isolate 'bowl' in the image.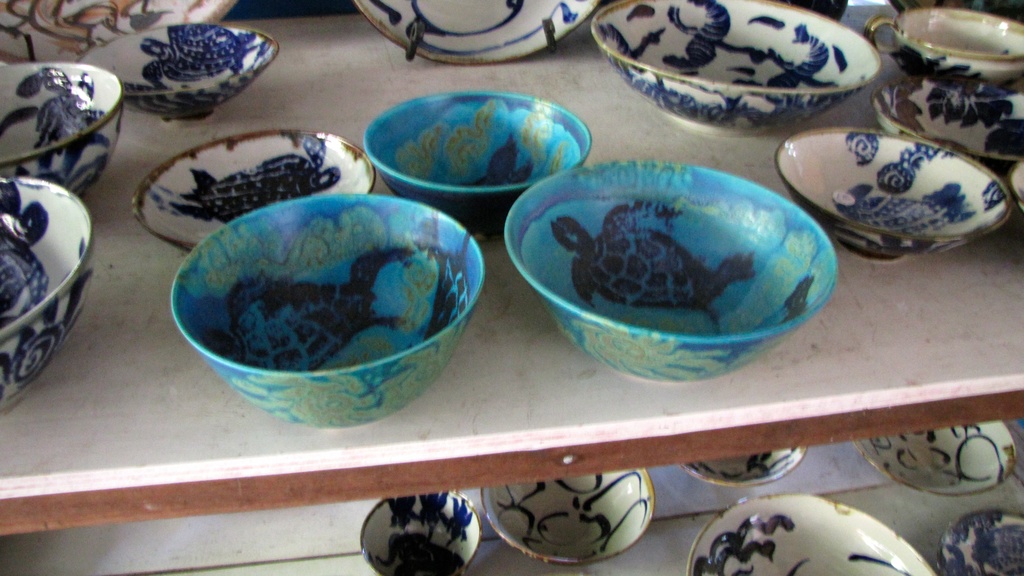
Isolated region: [left=133, top=129, right=378, bottom=254].
